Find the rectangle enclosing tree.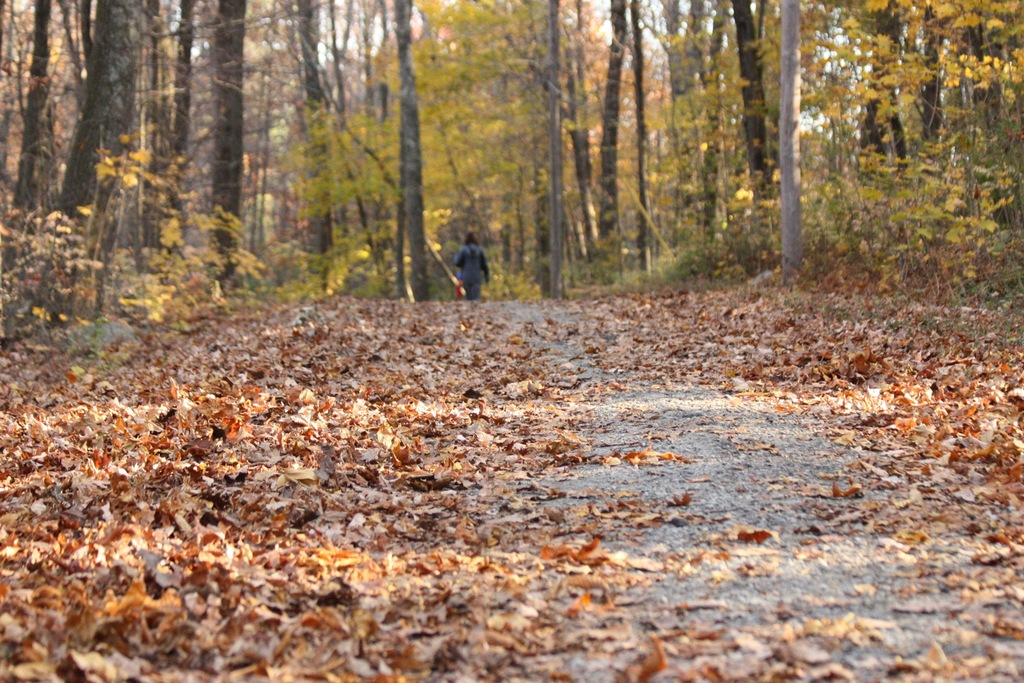
{"left": 77, "top": 0, "right": 149, "bottom": 227}.
